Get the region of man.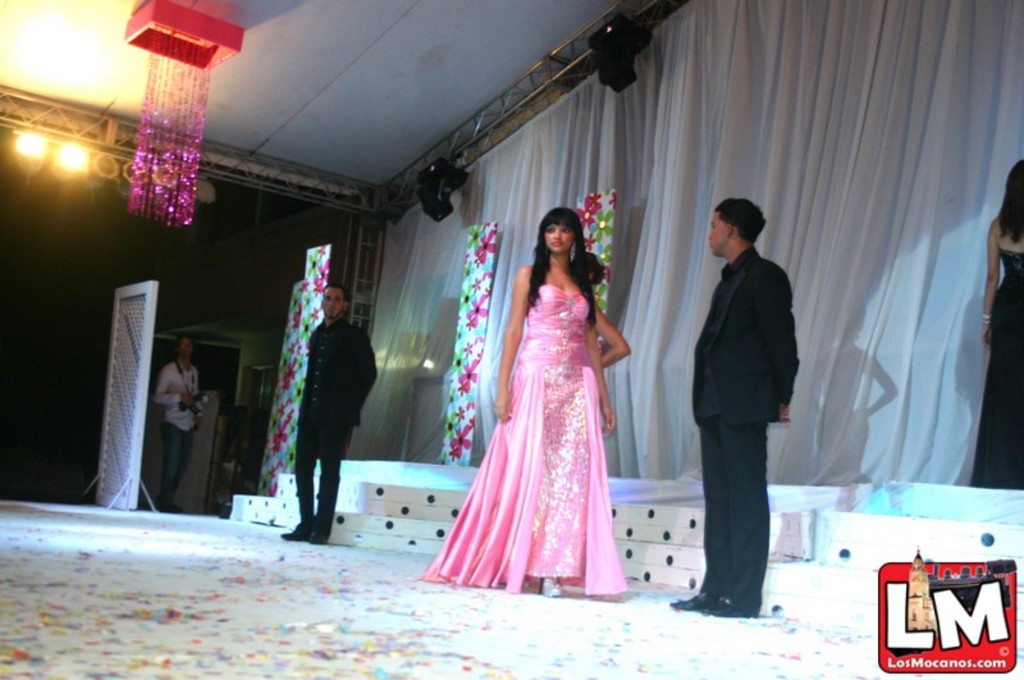
left=682, top=168, right=813, bottom=624.
